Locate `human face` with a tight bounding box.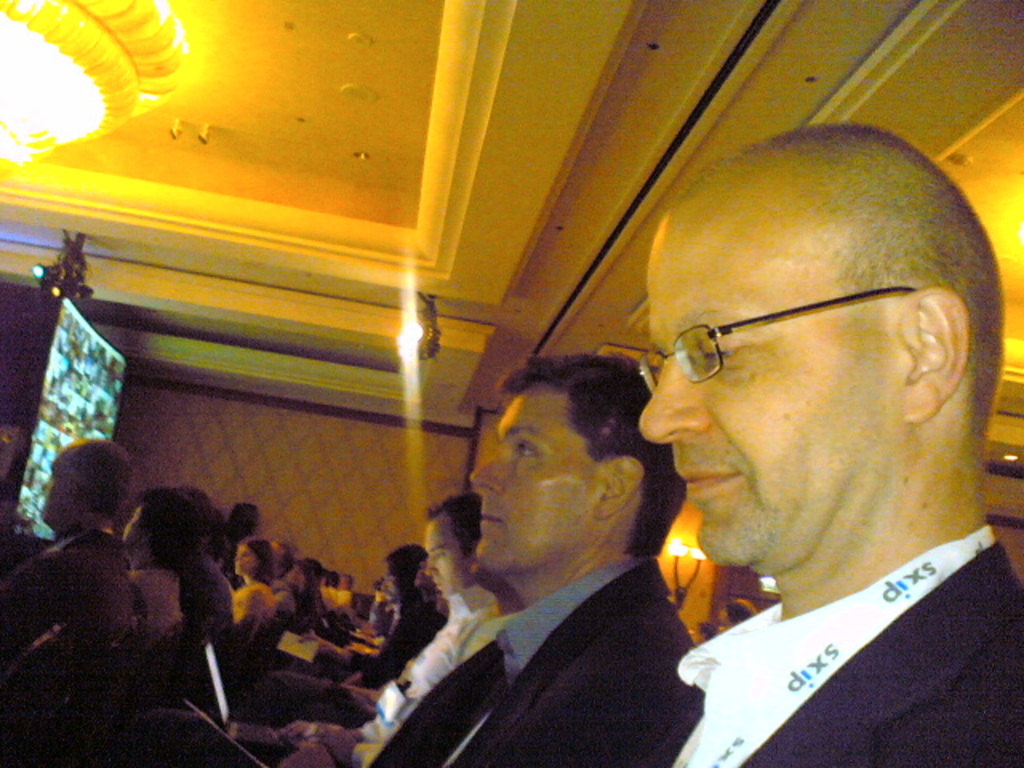
[left=38, top=459, right=70, bottom=514].
